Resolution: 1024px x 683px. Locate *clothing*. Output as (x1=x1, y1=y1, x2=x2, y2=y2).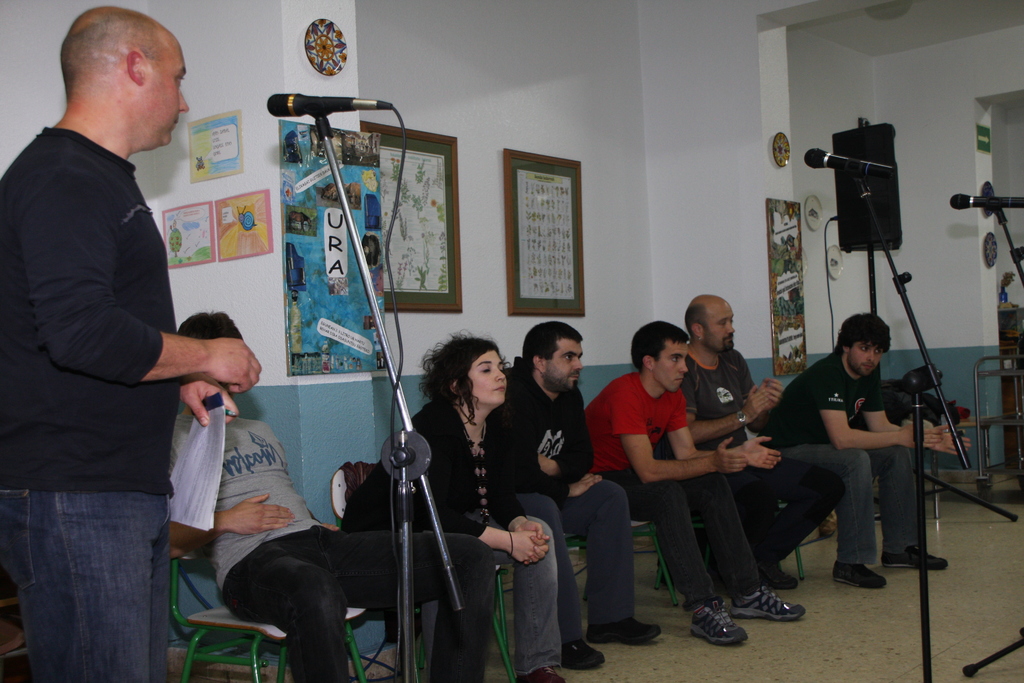
(x1=680, y1=347, x2=845, y2=558).
